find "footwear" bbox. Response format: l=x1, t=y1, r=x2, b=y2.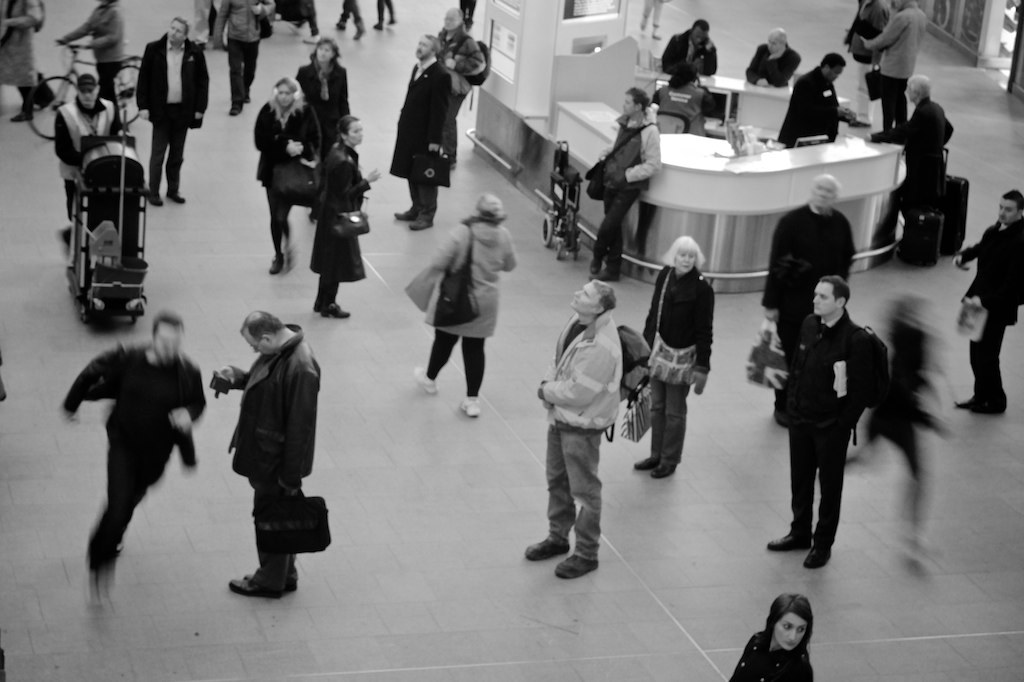
l=166, t=188, r=181, b=205.
